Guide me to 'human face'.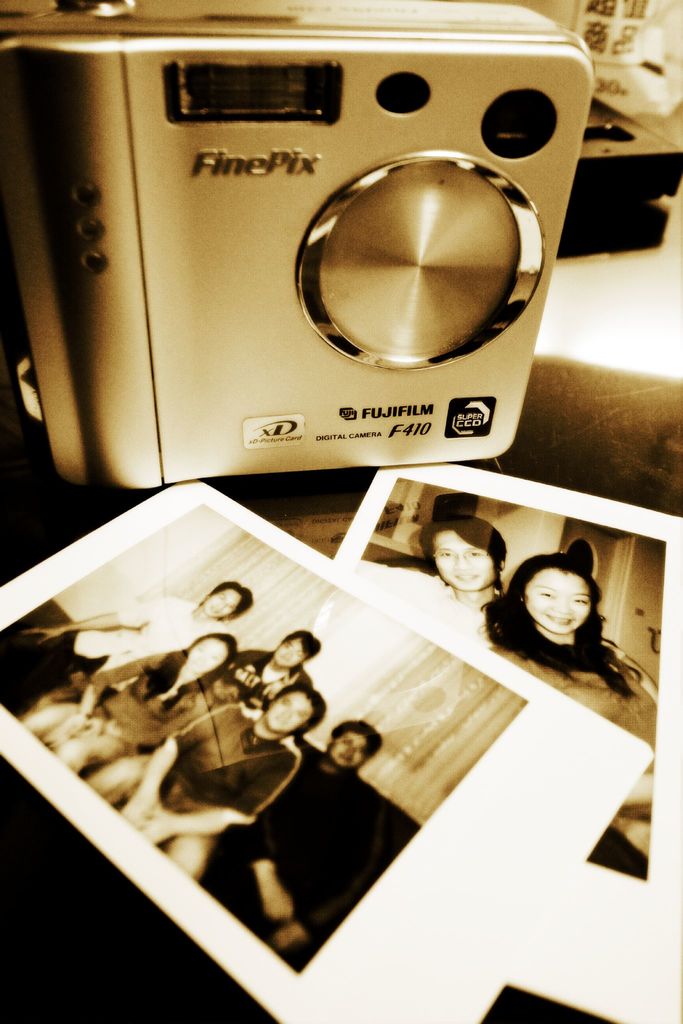
Guidance: 204, 593, 241, 616.
